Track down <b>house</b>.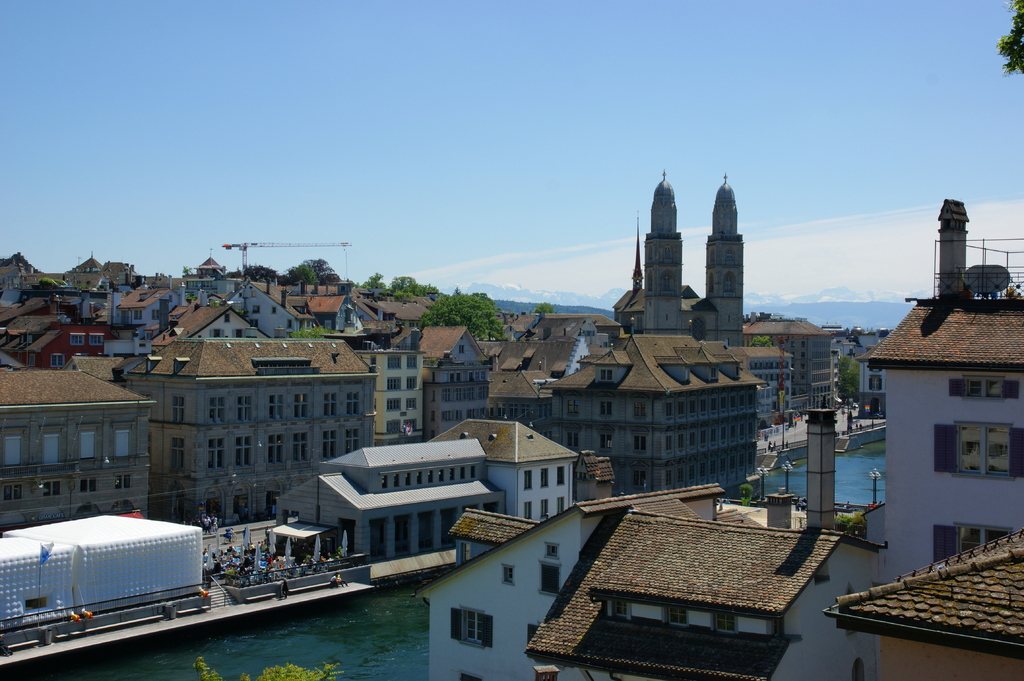
Tracked to x1=826, y1=536, x2=1023, y2=680.
